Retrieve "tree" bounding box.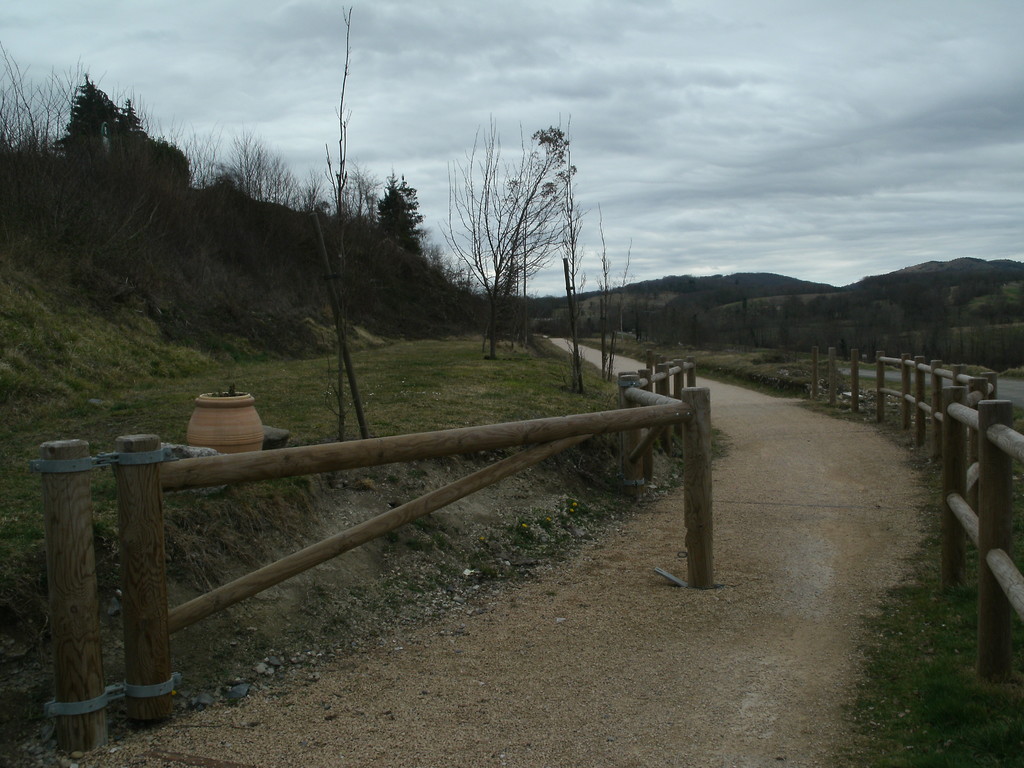
Bounding box: detection(780, 295, 806, 316).
